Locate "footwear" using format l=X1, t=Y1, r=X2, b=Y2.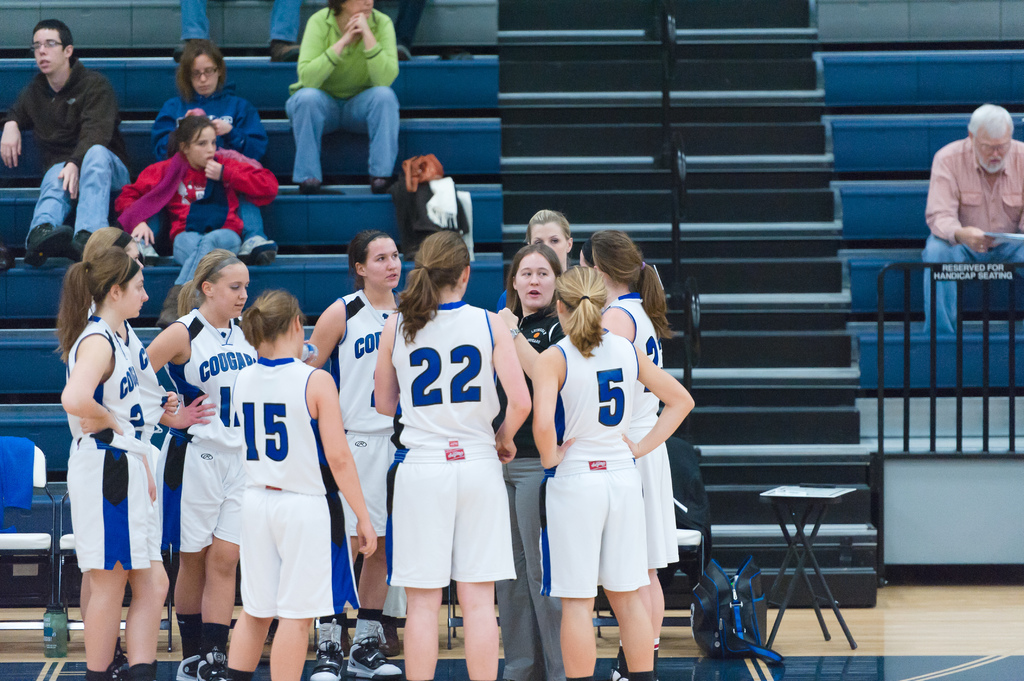
l=177, t=652, r=203, b=680.
